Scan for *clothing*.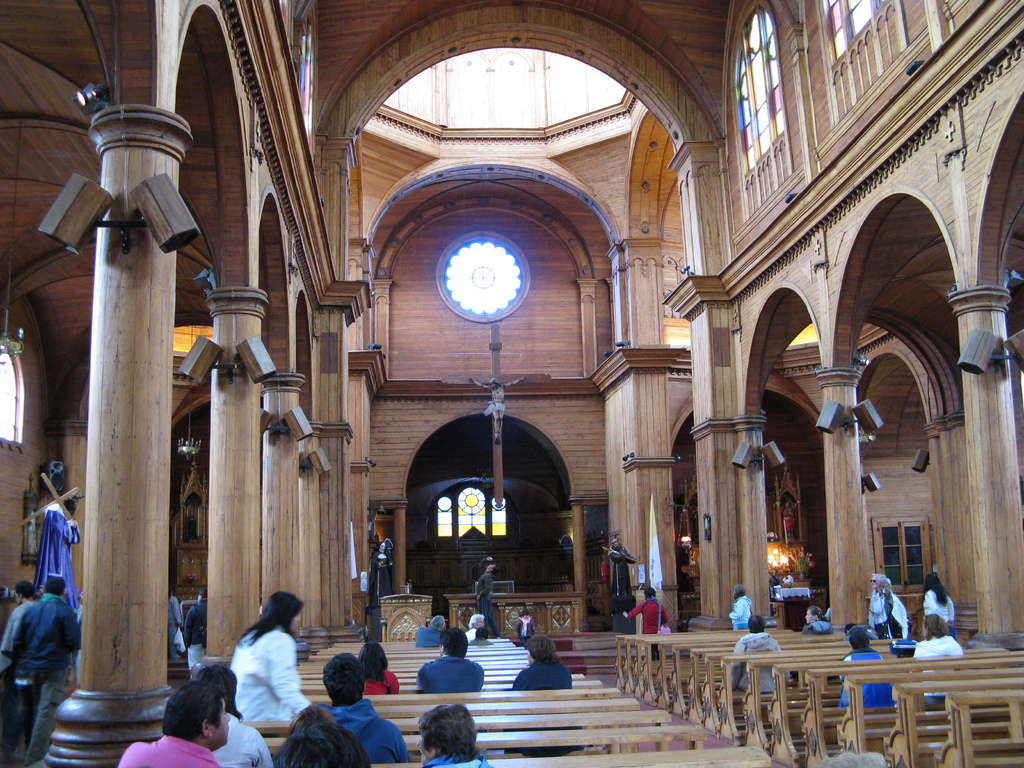
Scan result: bbox=[45, 497, 81, 588].
